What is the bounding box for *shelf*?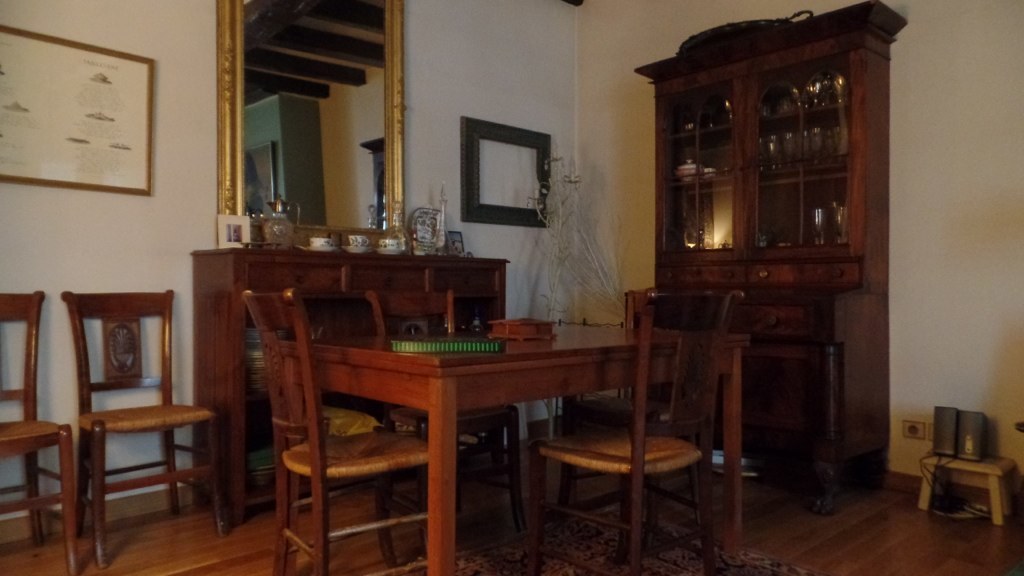
bbox=[738, 67, 862, 255].
